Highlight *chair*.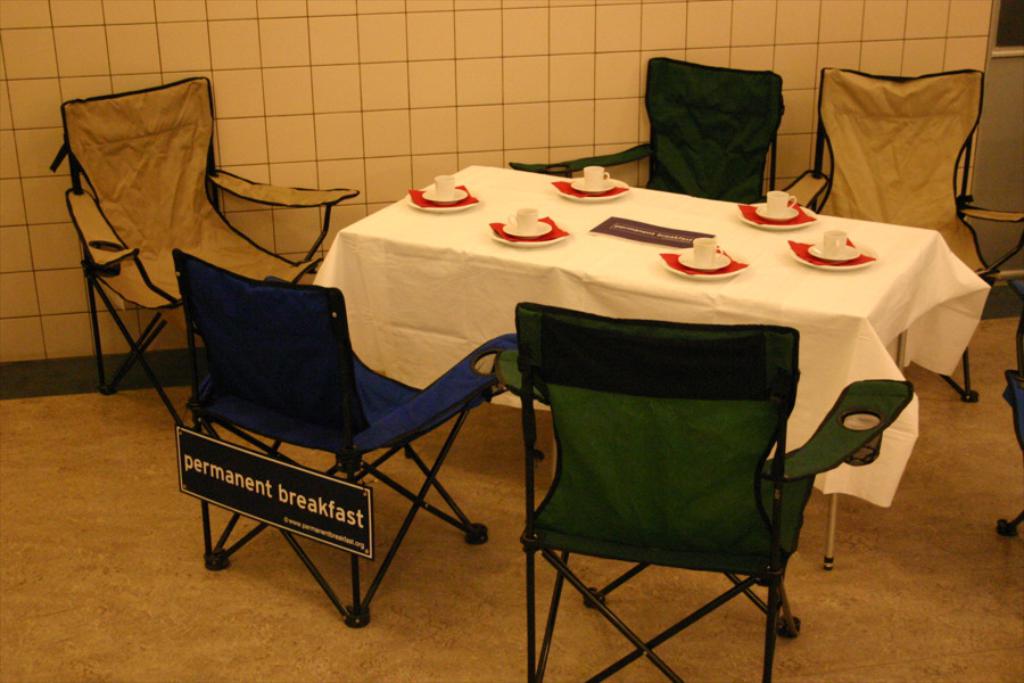
Highlighted region: <box>154,211,521,664</box>.
